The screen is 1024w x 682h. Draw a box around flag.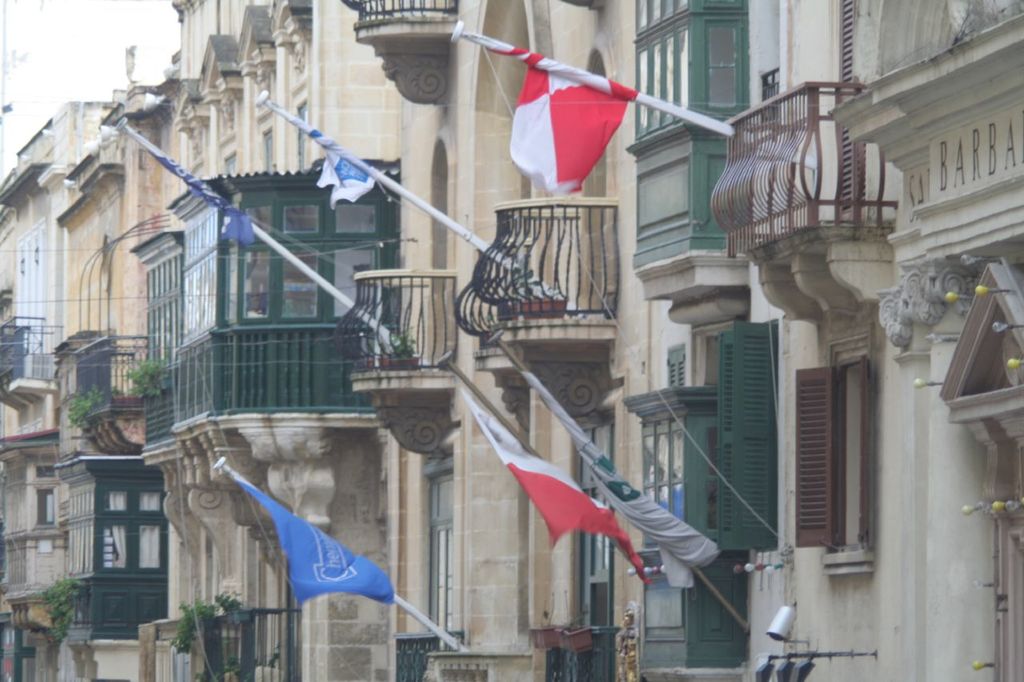
l=518, t=367, r=717, b=590.
